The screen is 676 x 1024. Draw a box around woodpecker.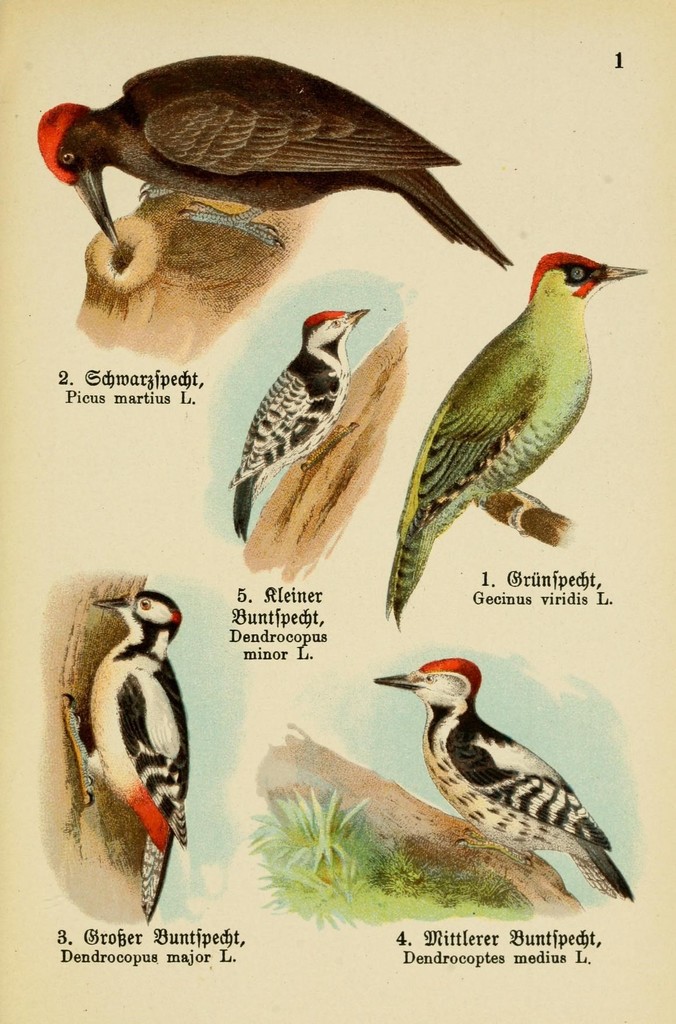
rect(54, 588, 204, 914).
